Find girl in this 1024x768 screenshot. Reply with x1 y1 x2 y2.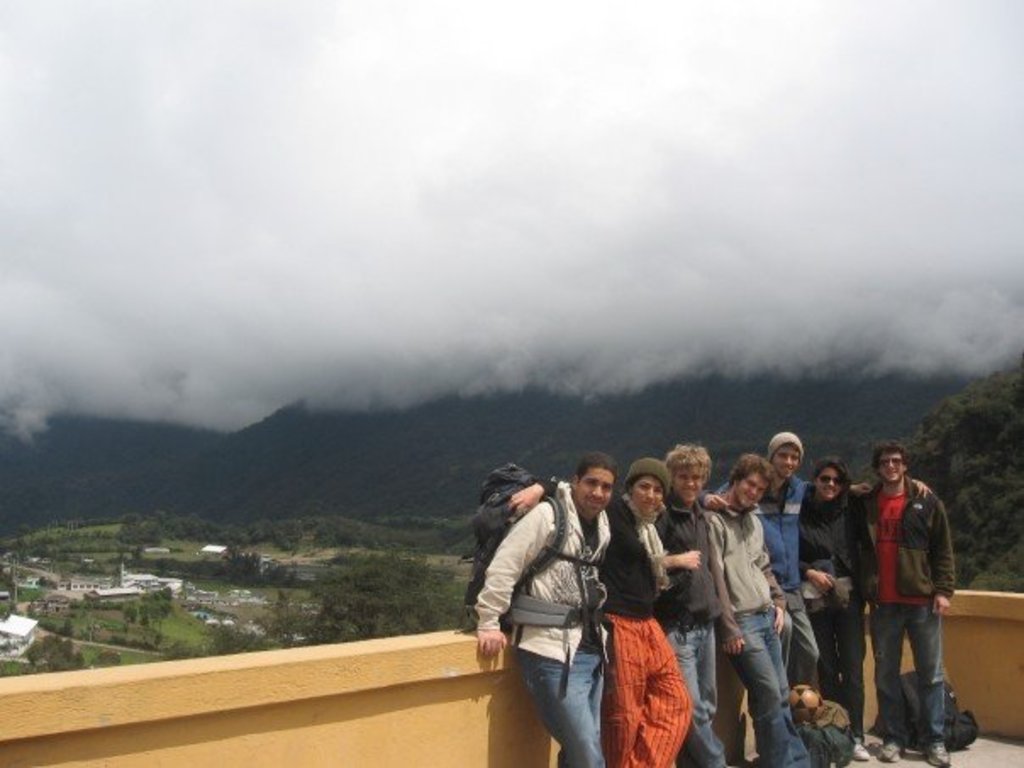
509 458 693 766.
